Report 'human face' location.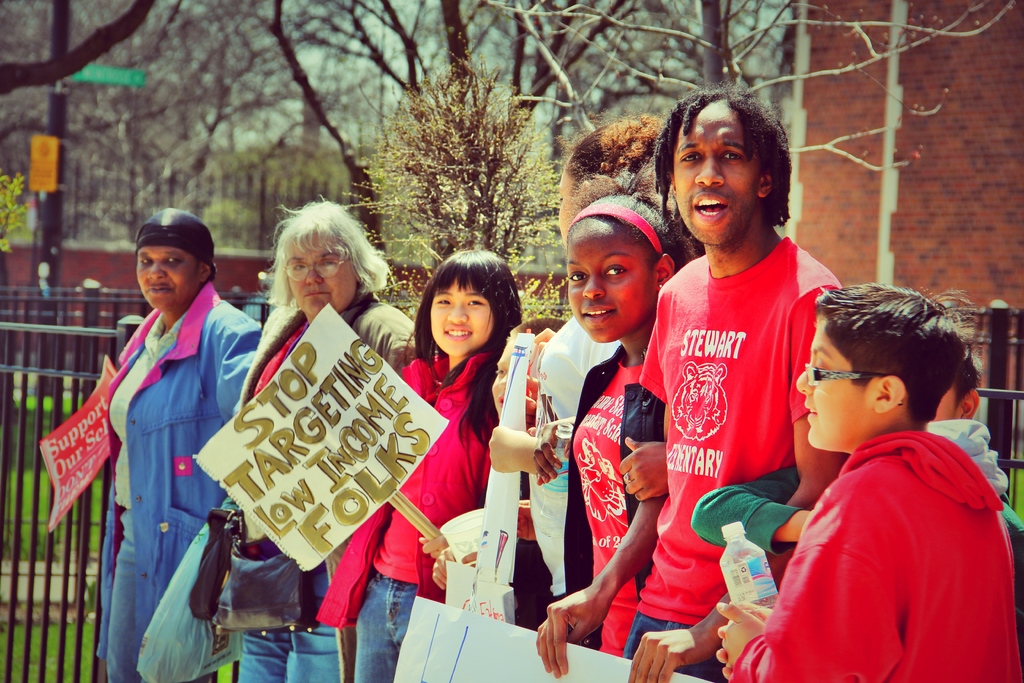
Report: 289,231,355,315.
